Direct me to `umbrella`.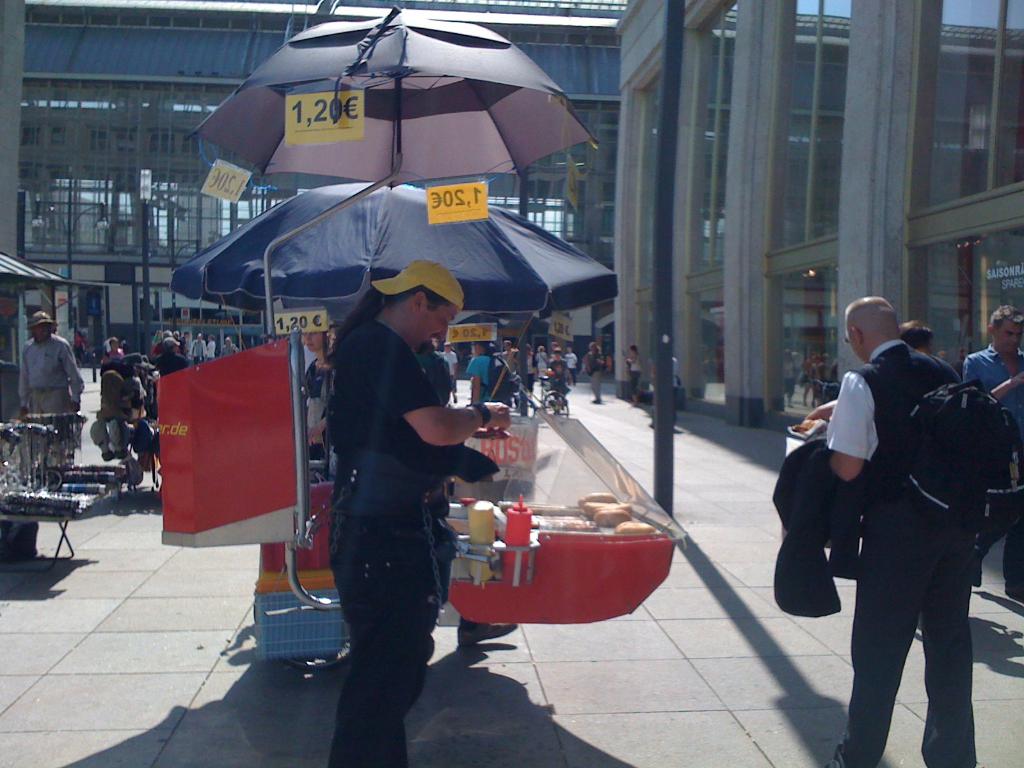
Direction: [179,12,602,337].
